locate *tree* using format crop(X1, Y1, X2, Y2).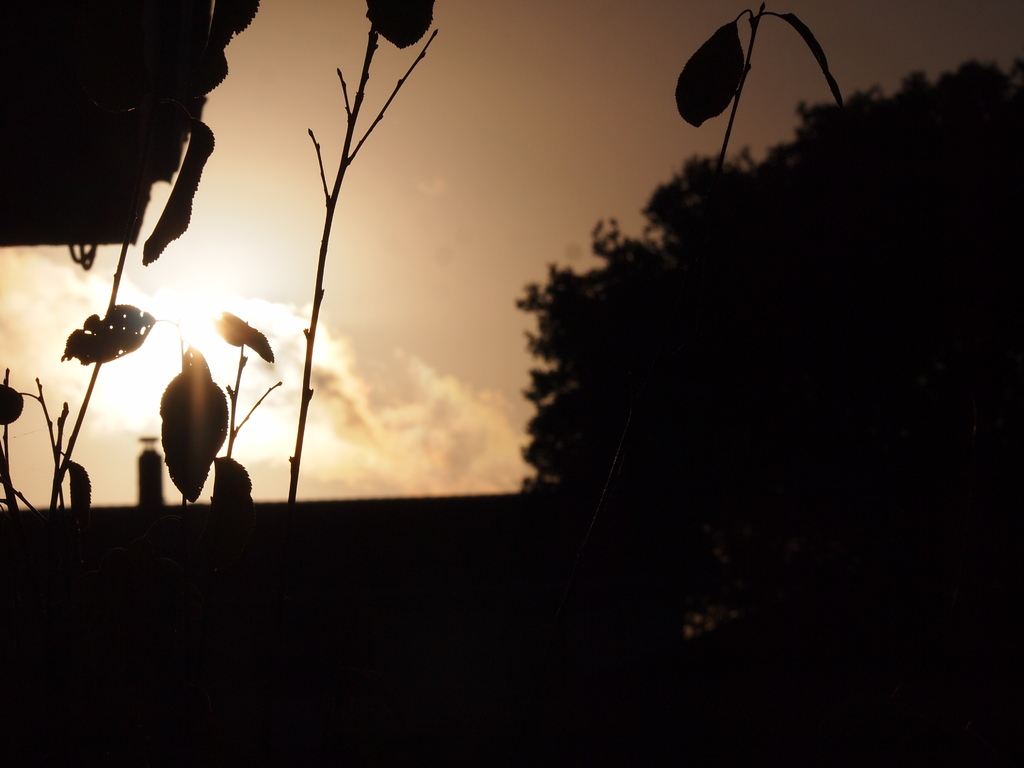
crop(518, 49, 1023, 490).
